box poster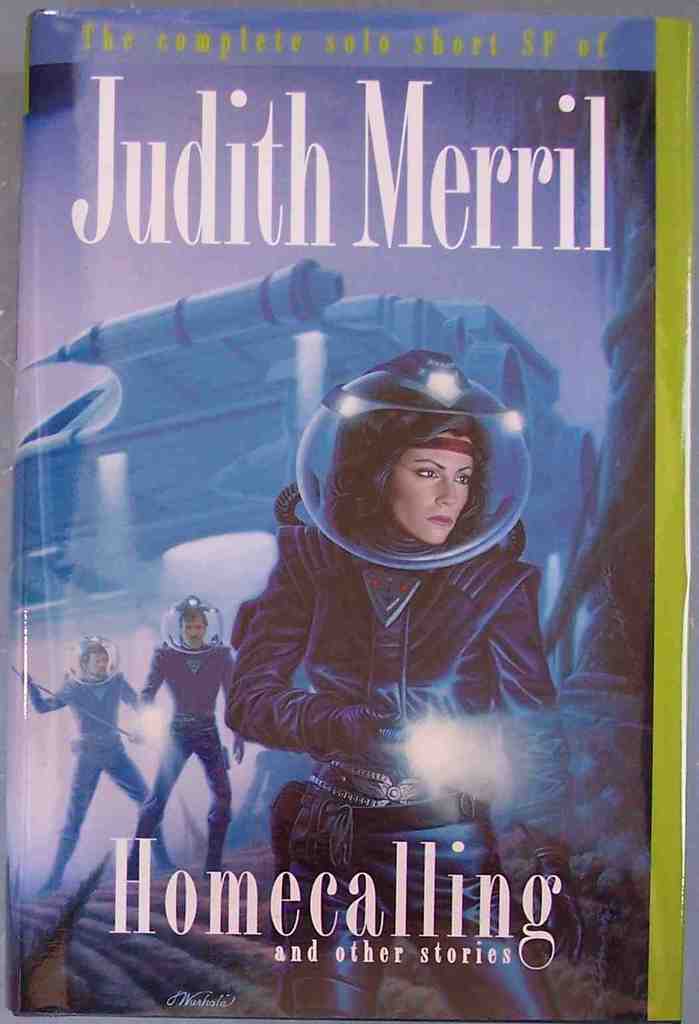
pyautogui.locateOnScreen(0, 17, 692, 1023)
